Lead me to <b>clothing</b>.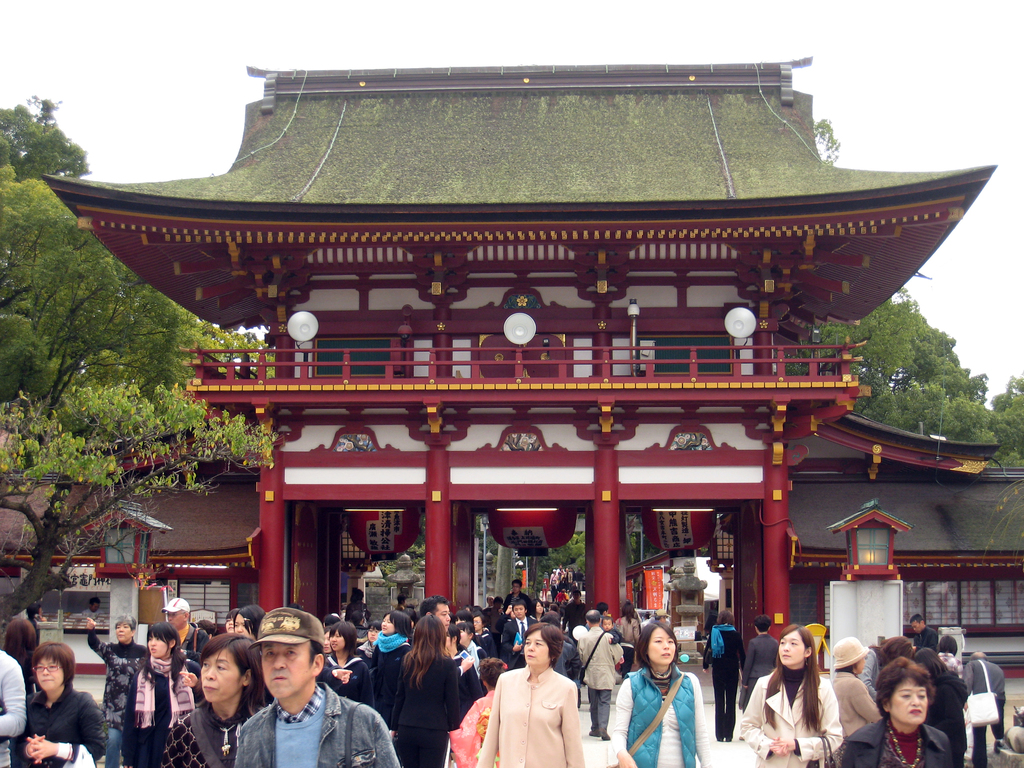
Lead to l=0, t=650, r=27, b=739.
